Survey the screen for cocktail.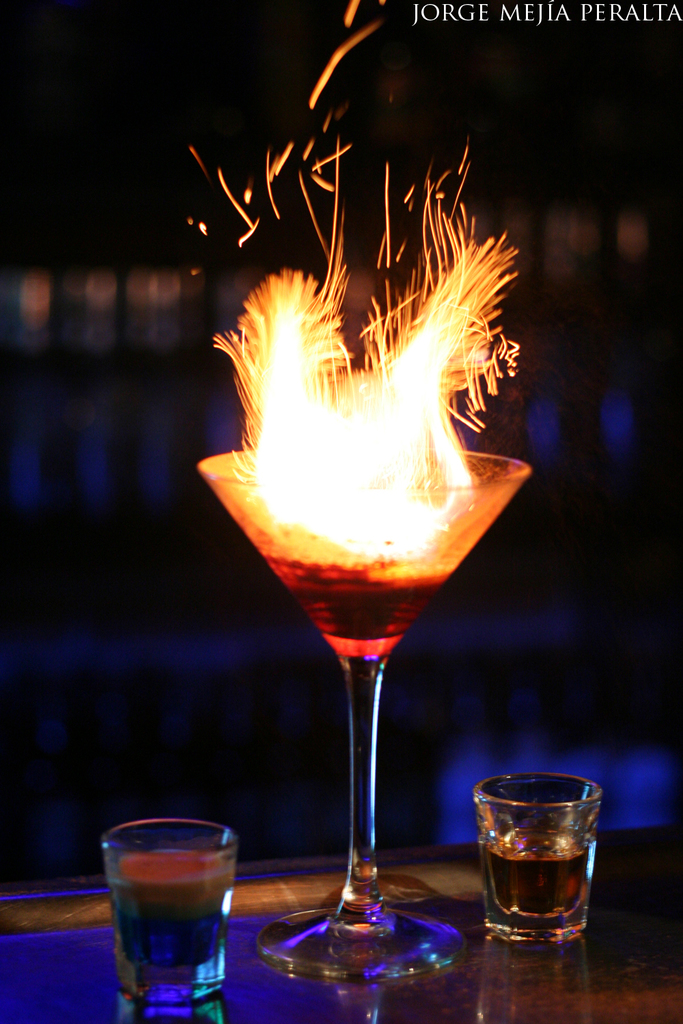
Survey found: (x1=473, y1=777, x2=601, y2=952).
